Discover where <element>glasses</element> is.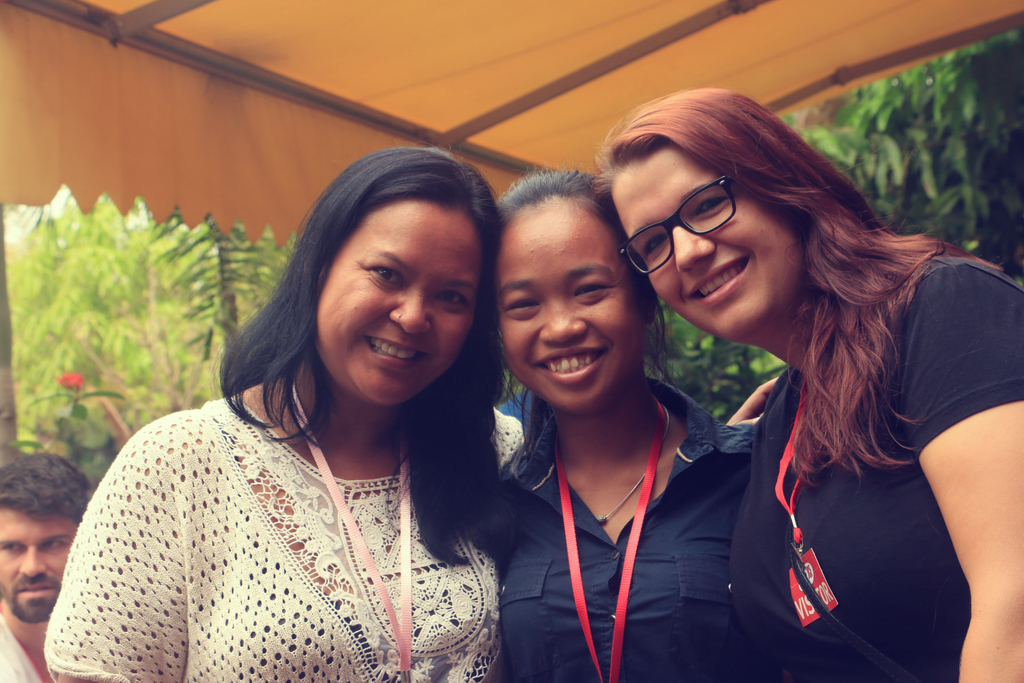
Discovered at locate(617, 172, 726, 276).
